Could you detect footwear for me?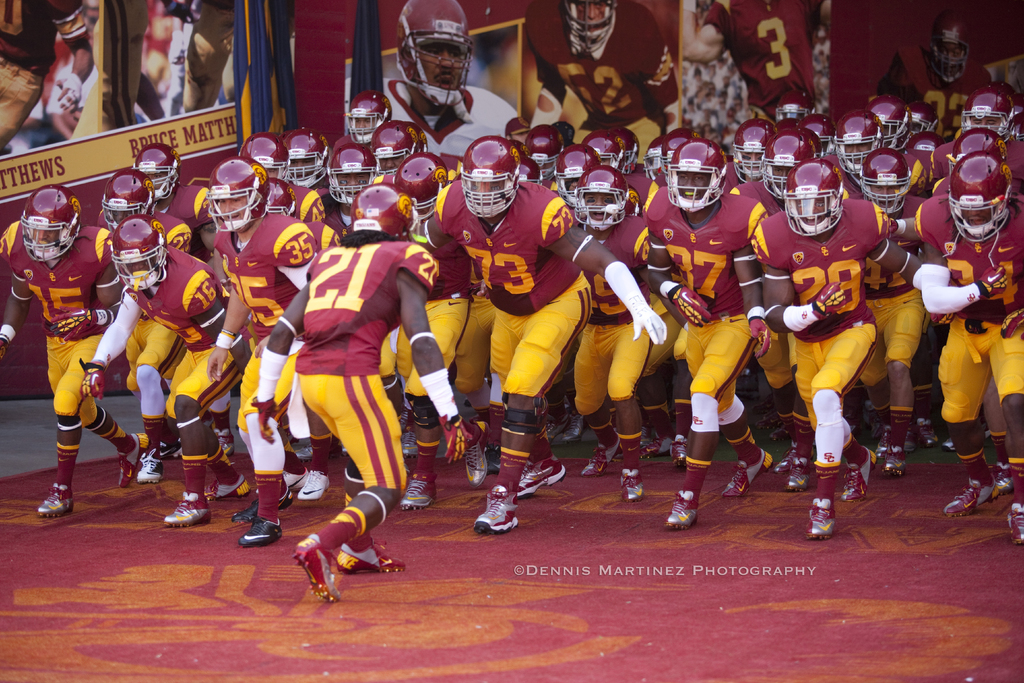
Detection result: (461, 420, 493, 489).
